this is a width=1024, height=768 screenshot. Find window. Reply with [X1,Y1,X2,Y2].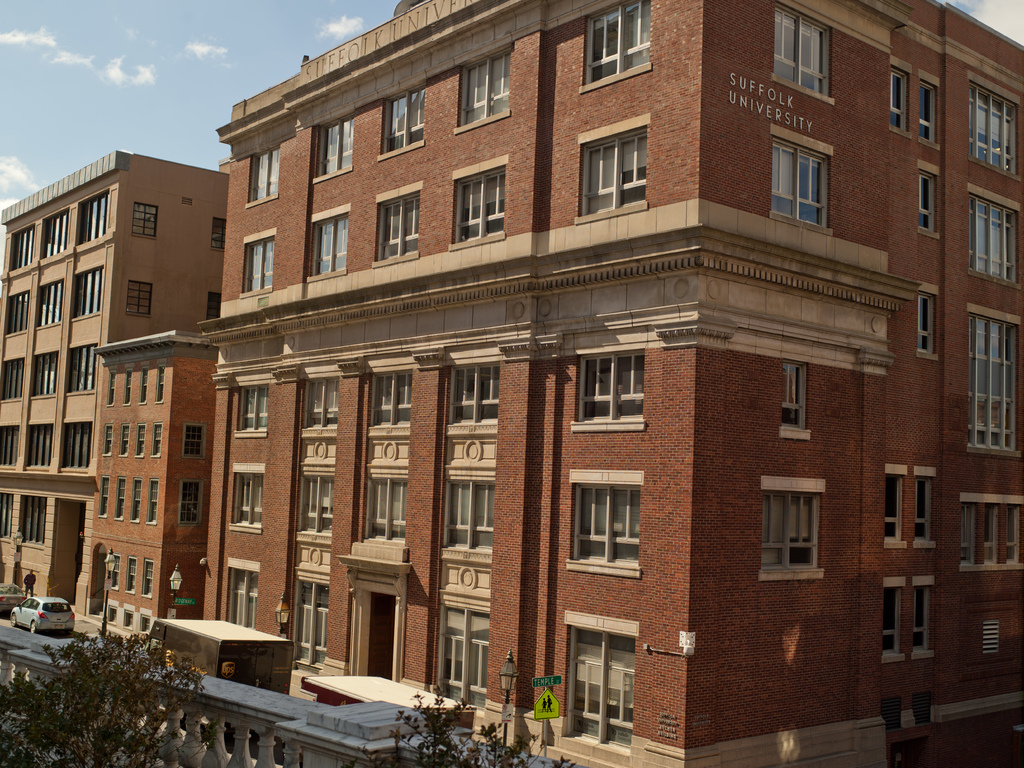
[920,281,936,363].
